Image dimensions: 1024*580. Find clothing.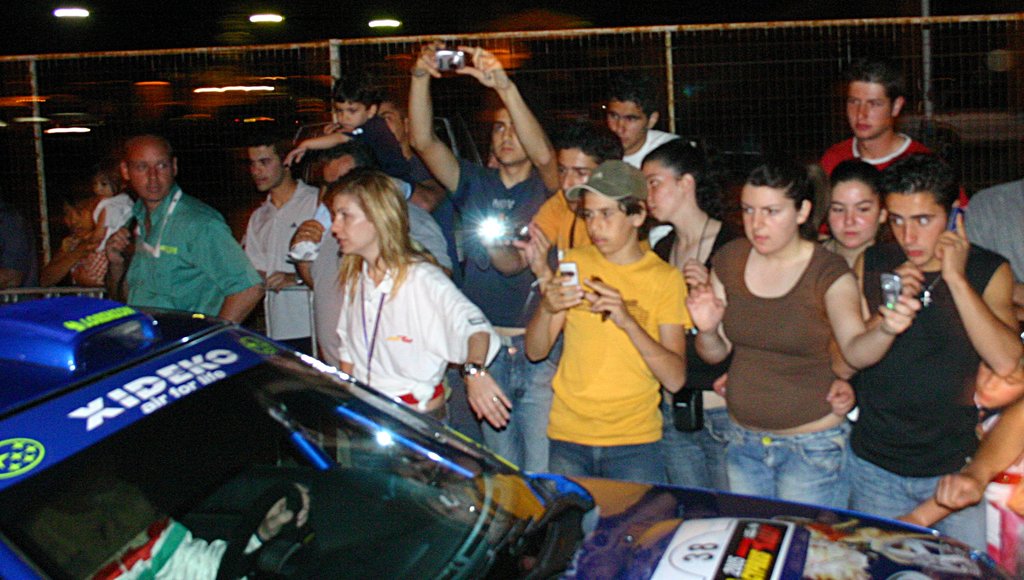
633:222:742:506.
